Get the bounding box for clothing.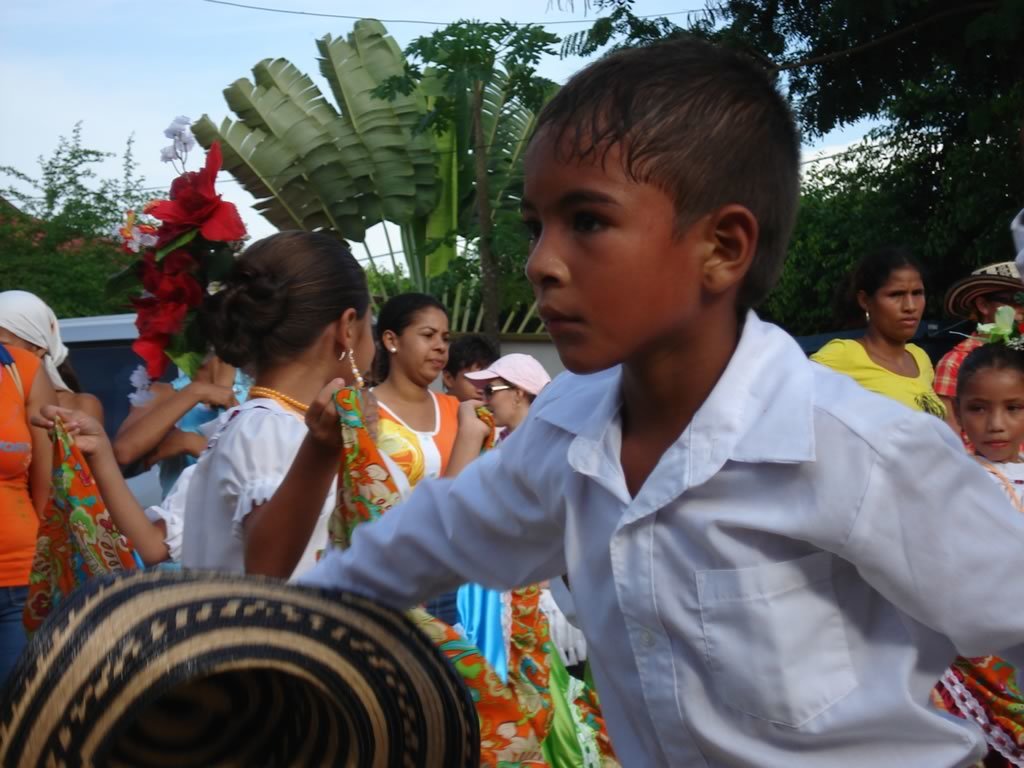
BBox(808, 342, 951, 431).
